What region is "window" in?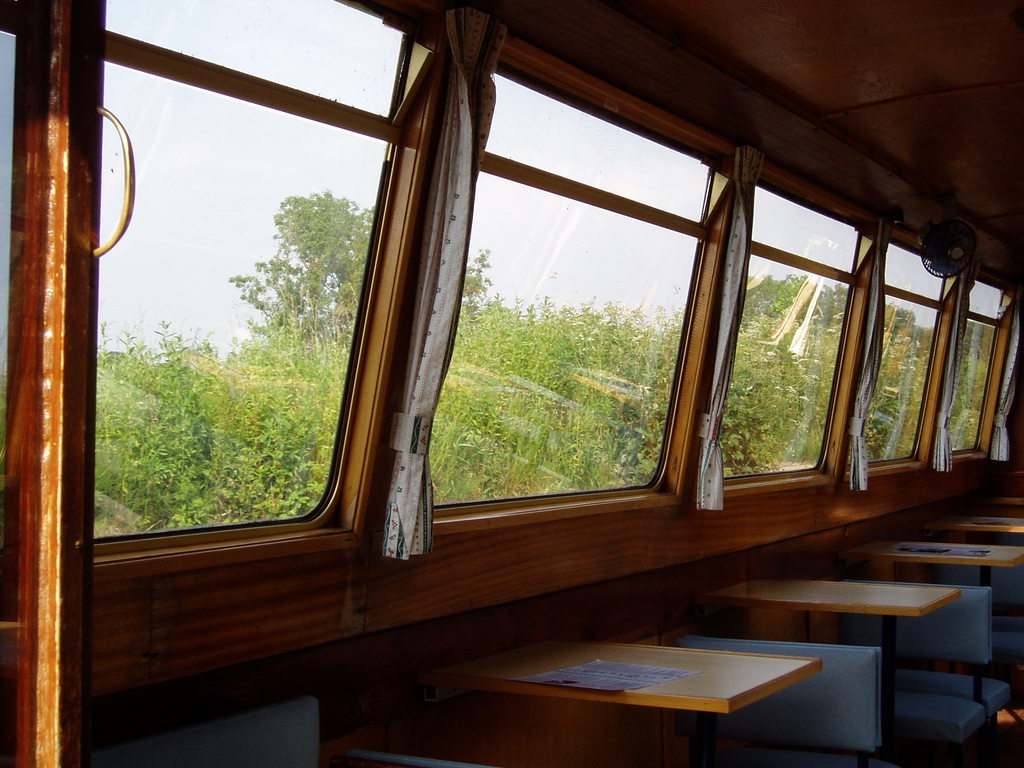
locate(945, 278, 1016, 455).
